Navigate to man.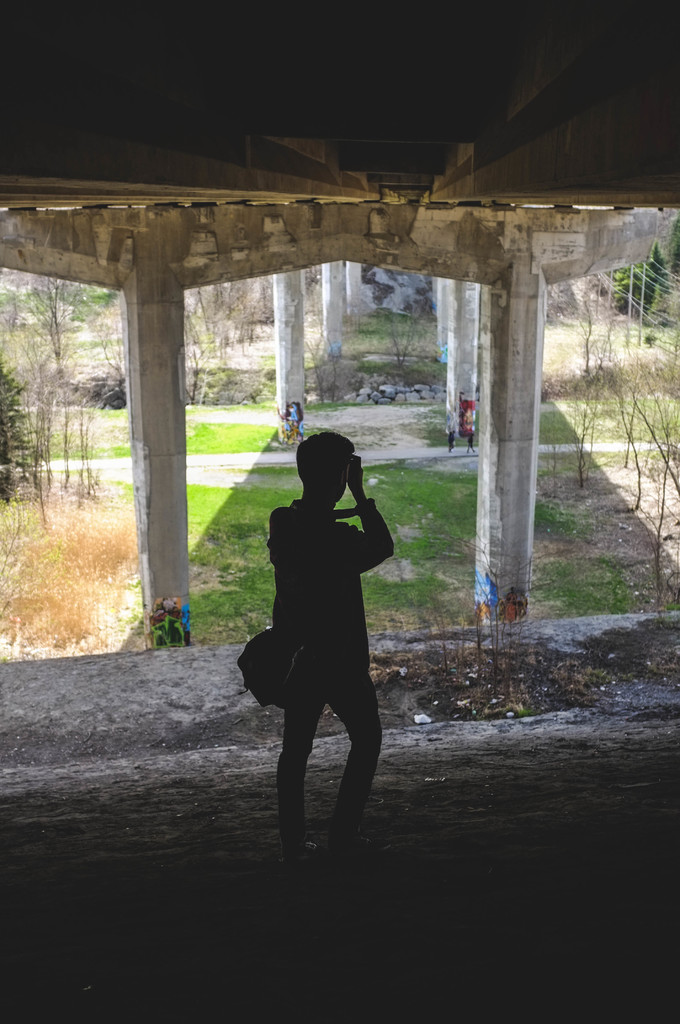
Navigation target: bbox=(227, 406, 407, 878).
